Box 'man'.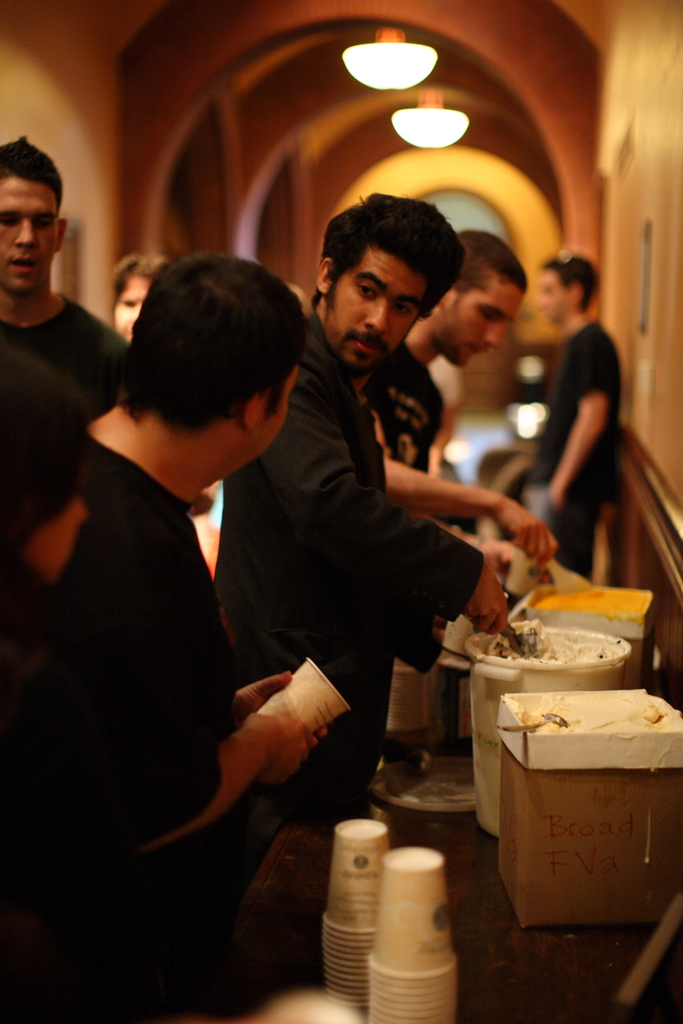
[x1=10, y1=285, x2=375, y2=878].
